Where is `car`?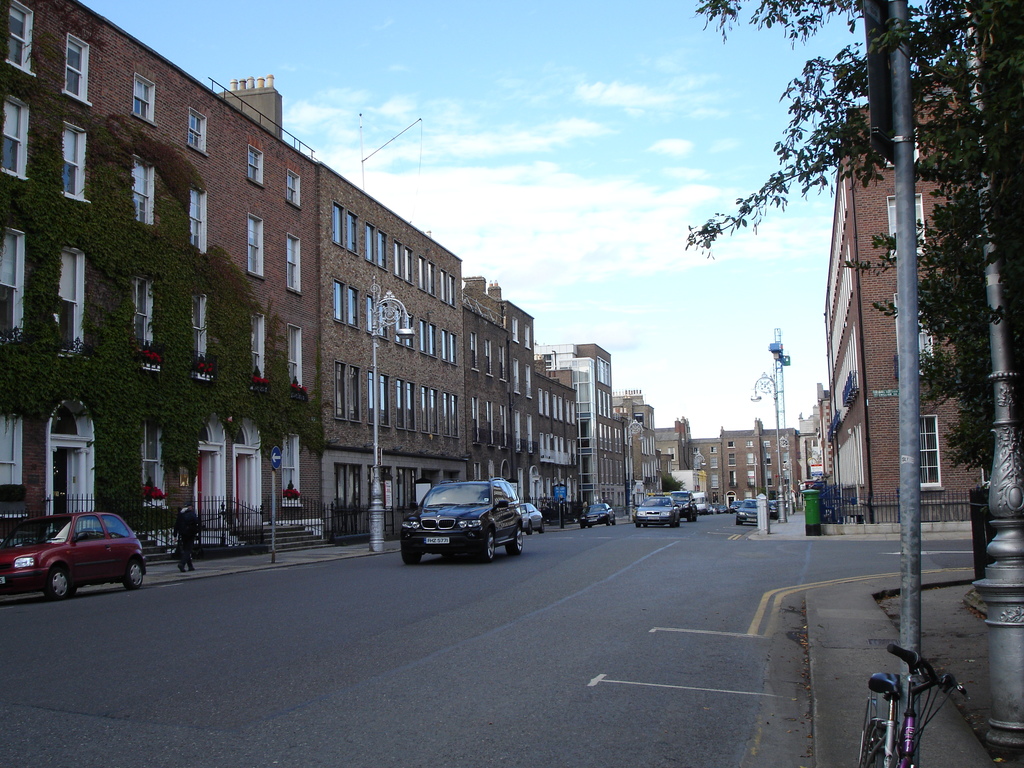
BBox(719, 505, 728, 515).
